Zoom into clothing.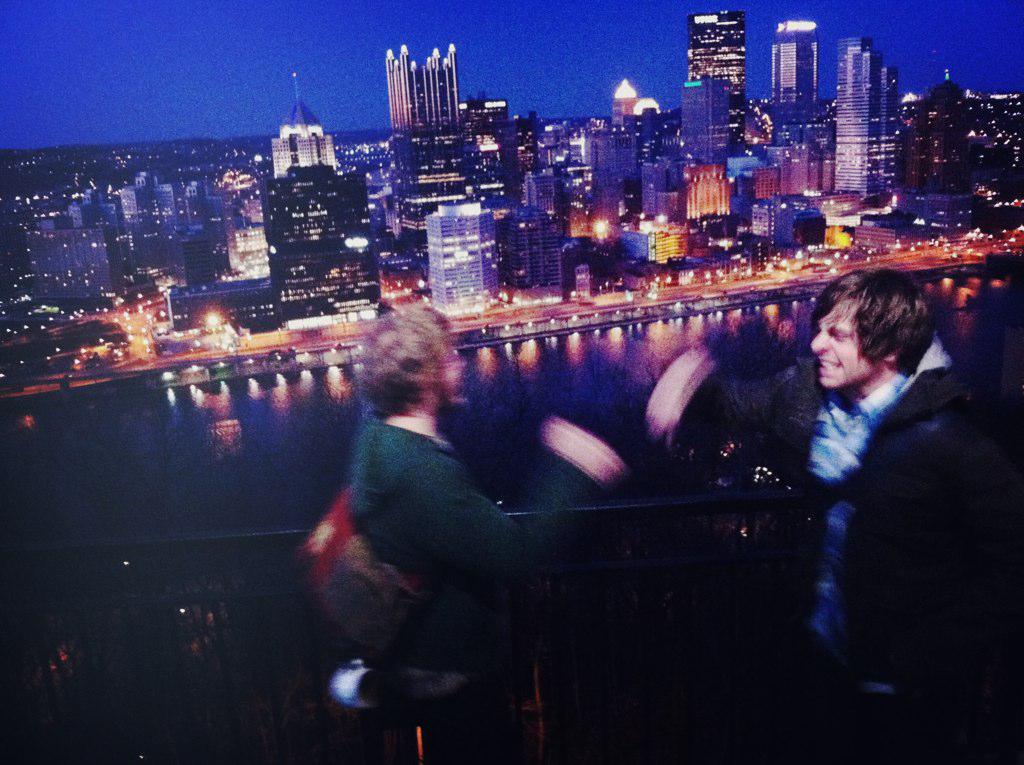
Zoom target: BBox(340, 408, 584, 603).
